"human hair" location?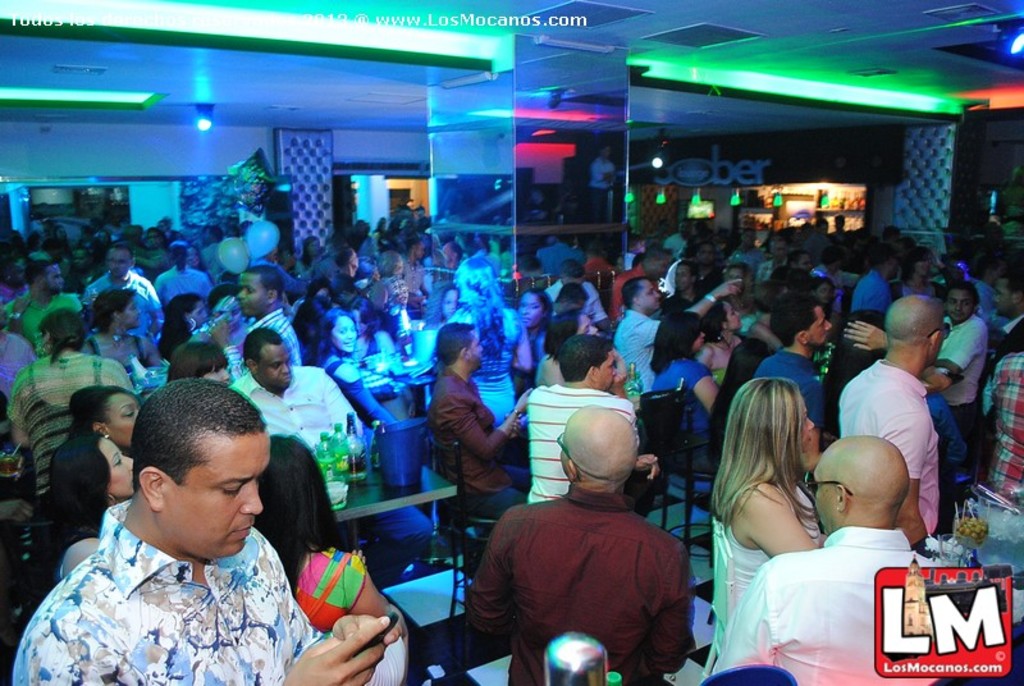
[63, 387, 128, 434]
